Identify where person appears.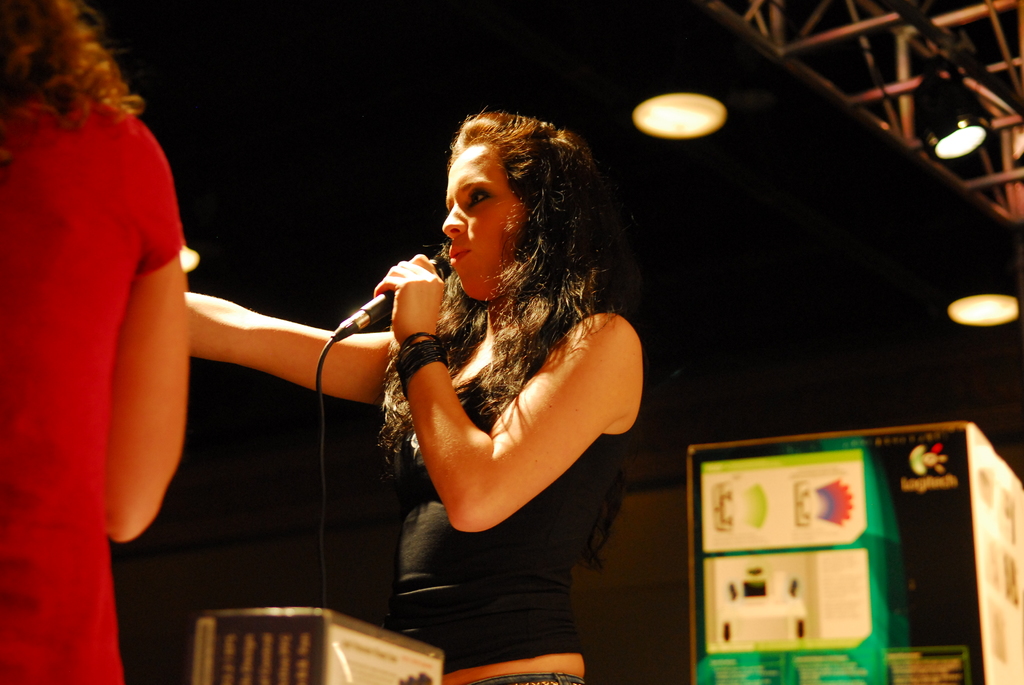
Appears at (x1=187, y1=109, x2=647, y2=684).
